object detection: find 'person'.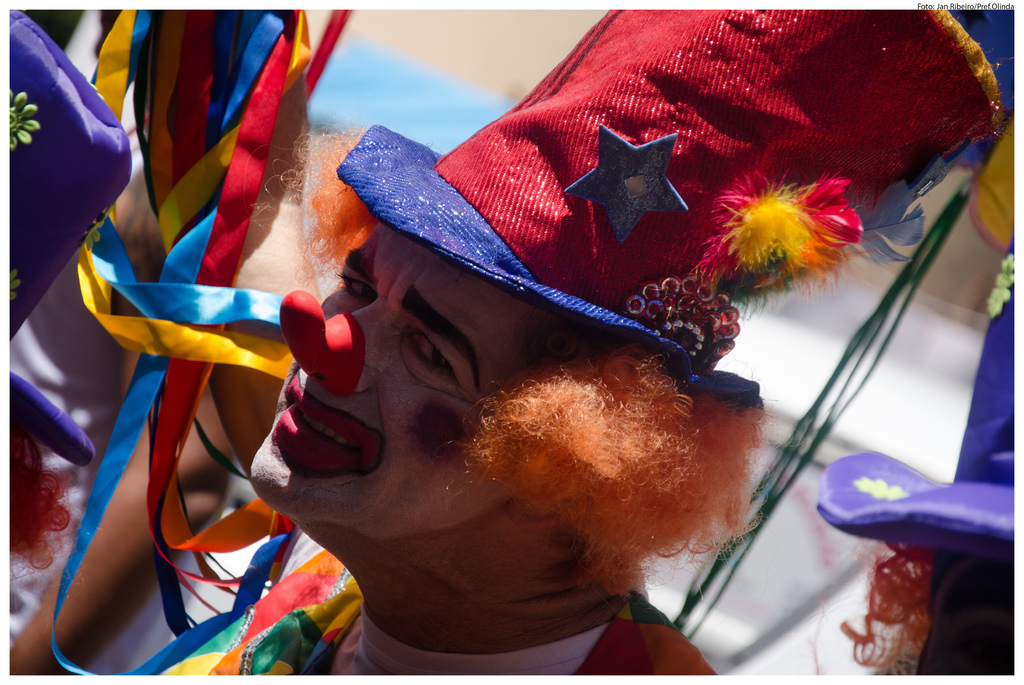
[151, 31, 855, 684].
